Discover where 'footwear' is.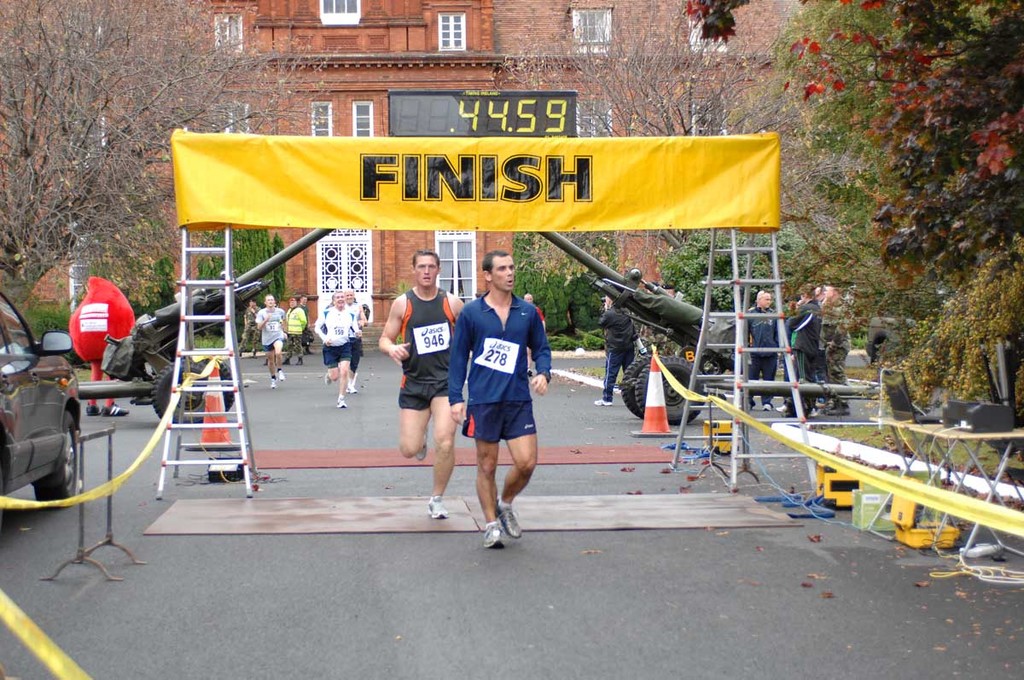
Discovered at box(351, 372, 358, 387).
